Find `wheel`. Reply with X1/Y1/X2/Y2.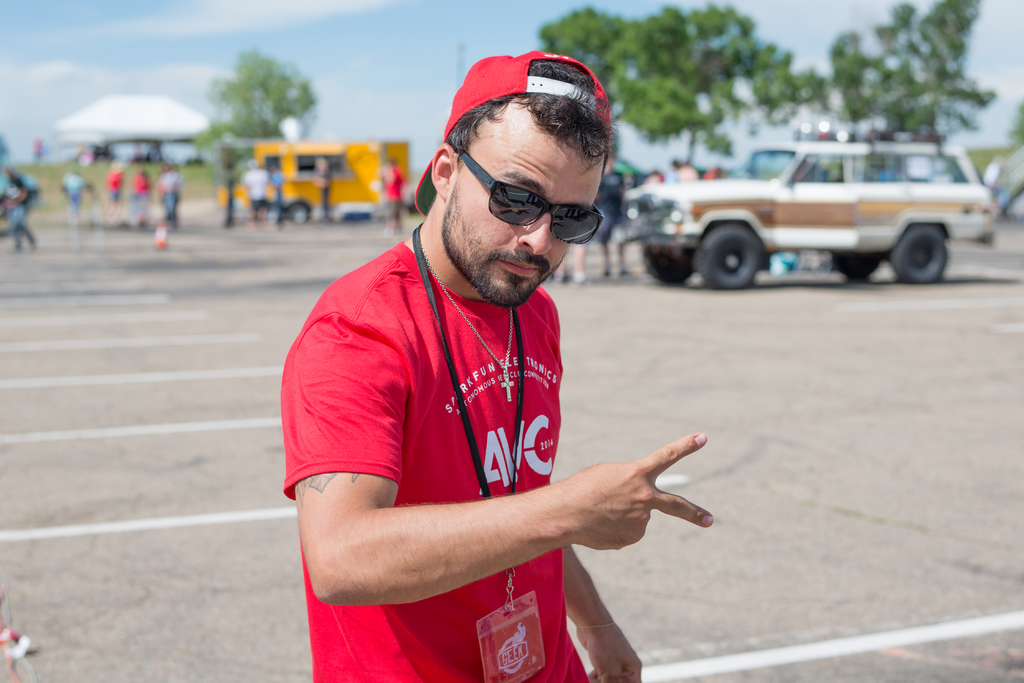
692/225/758/289.
